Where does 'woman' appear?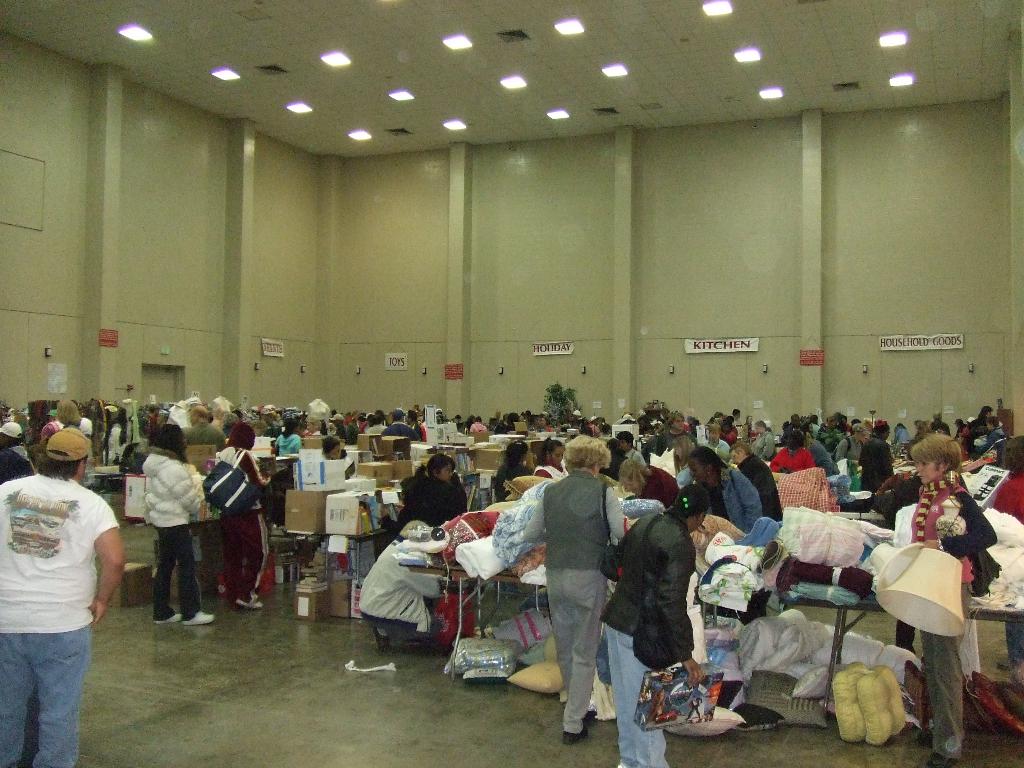
Appears at Rect(520, 433, 630, 740).
